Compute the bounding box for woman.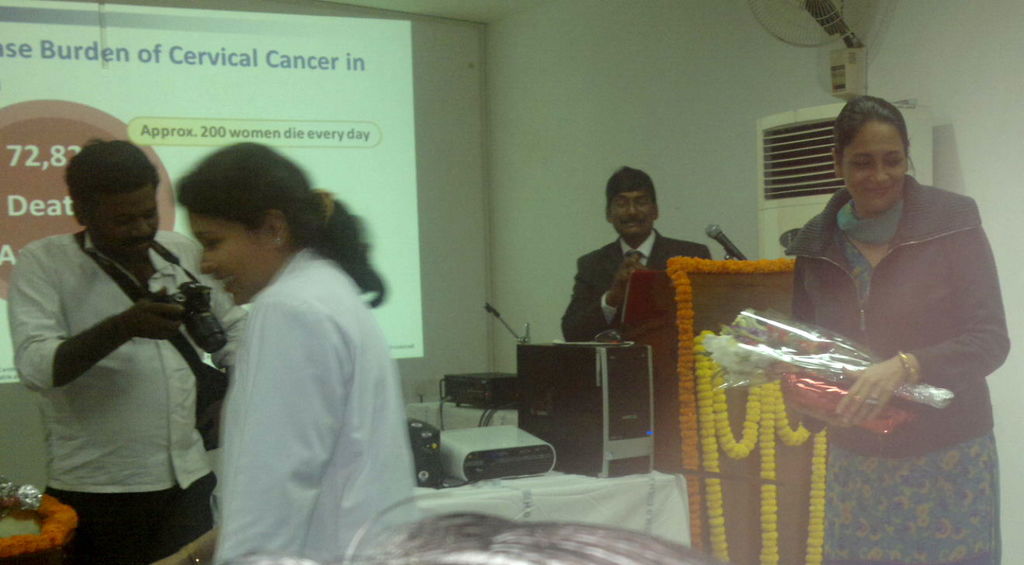
detection(168, 185, 430, 564).
